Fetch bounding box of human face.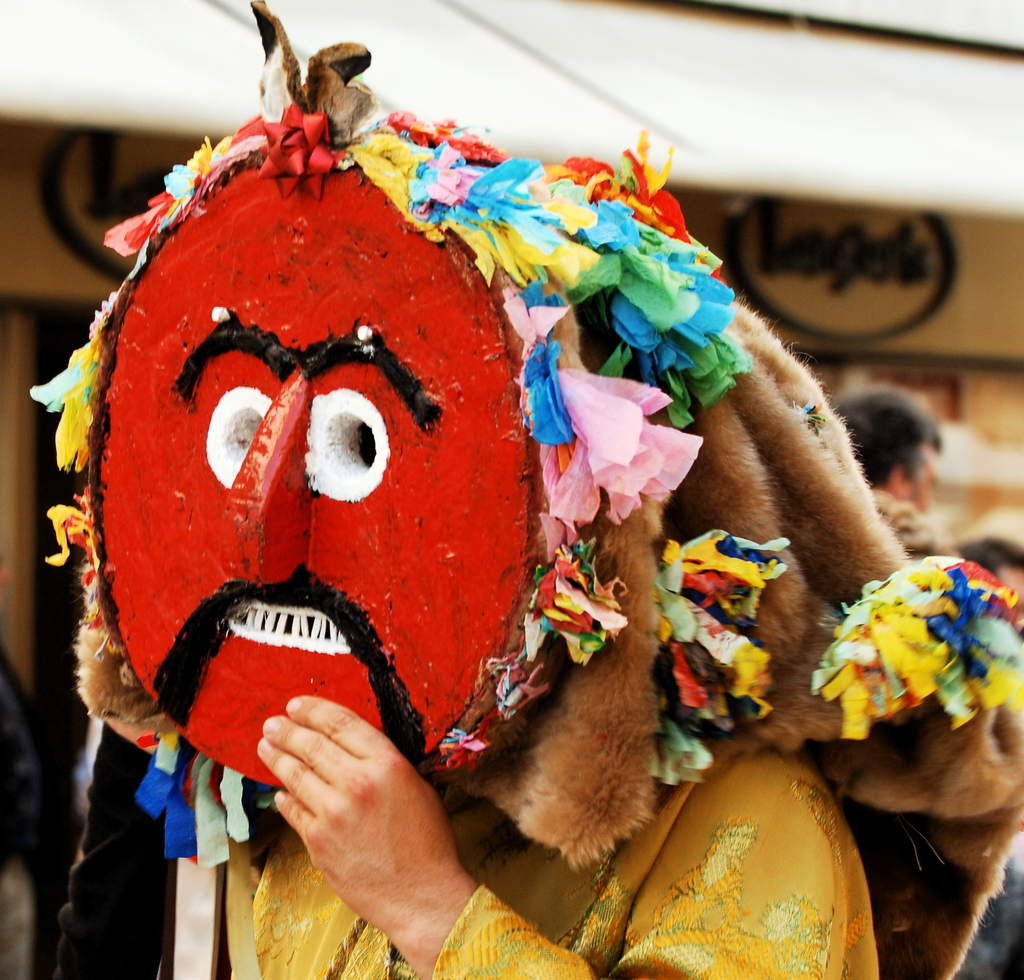
Bbox: [left=98, top=170, right=527, bottom=785].
